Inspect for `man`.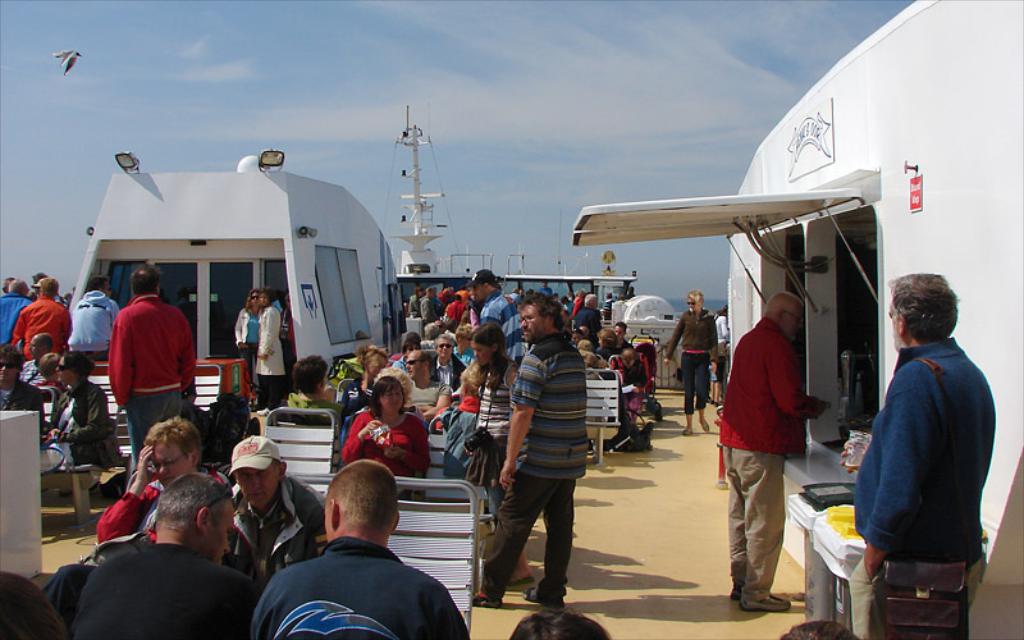
Inspection: rect(216, 442, 328, 589).
